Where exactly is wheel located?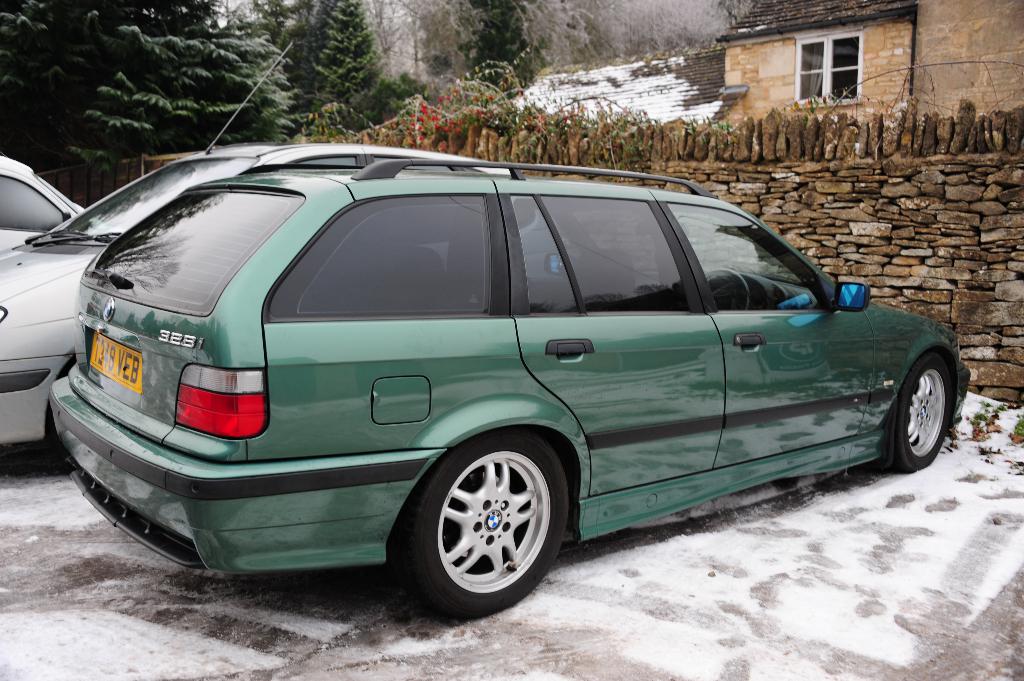
Its bounding box is select_region(413, 439, 563, 613).
